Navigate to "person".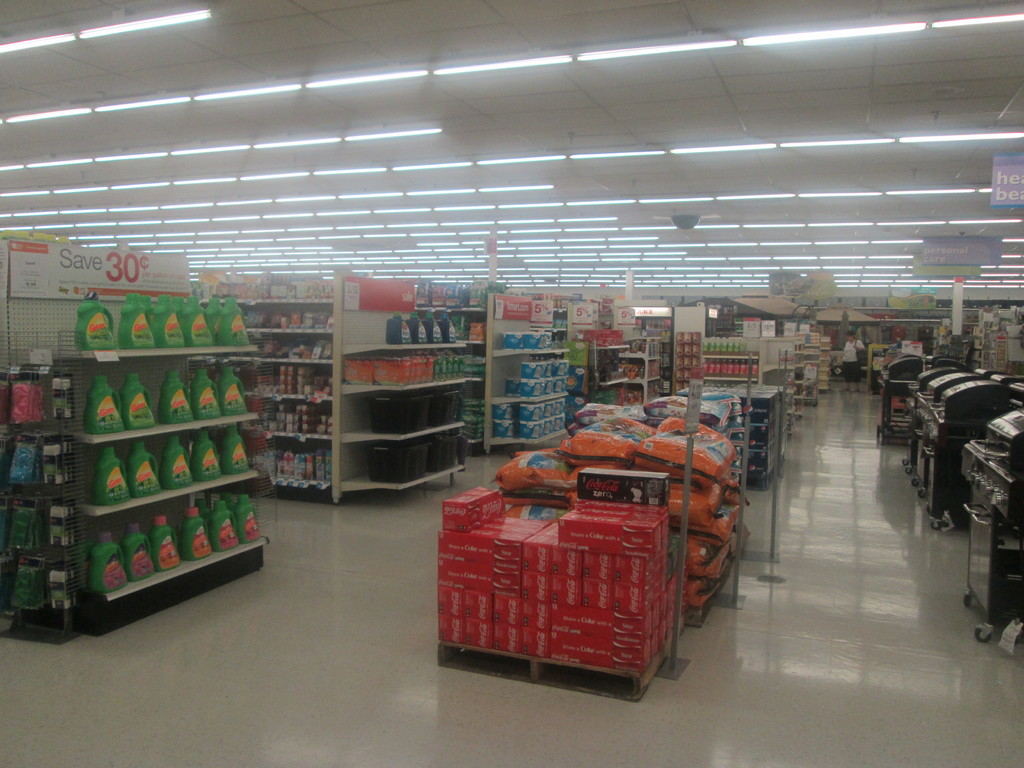
Navigation target: left=840, top=332, right=865, bottom=394.
